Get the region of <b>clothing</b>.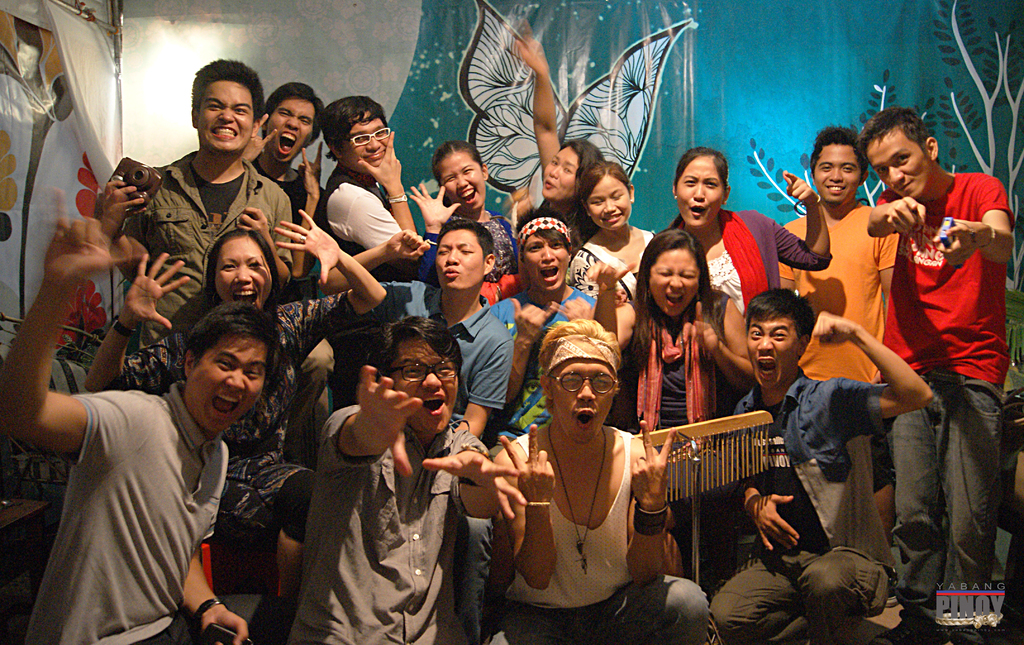
582:222:671:338.
